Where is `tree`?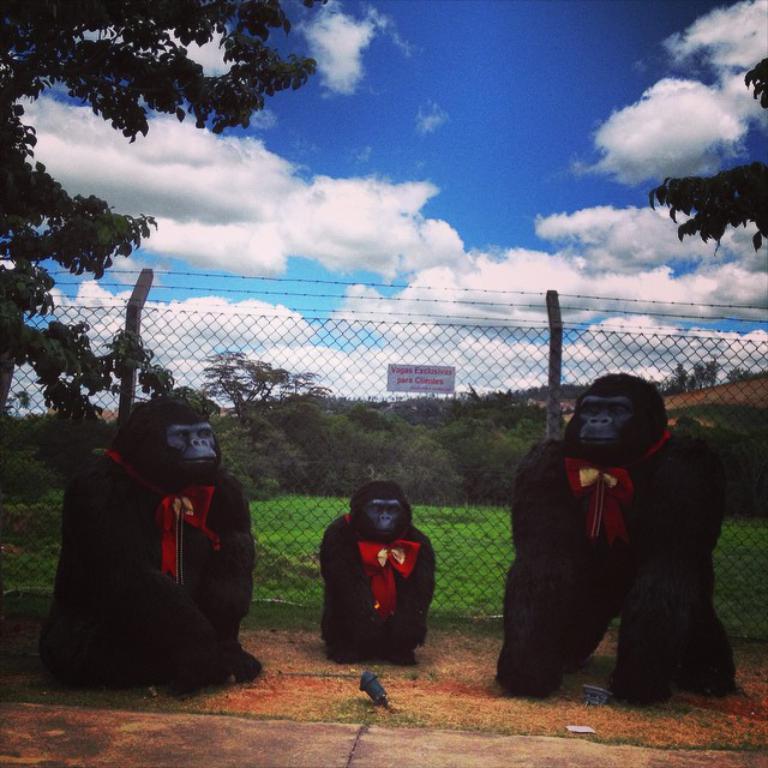
locate(647, 59, 767, 246).
